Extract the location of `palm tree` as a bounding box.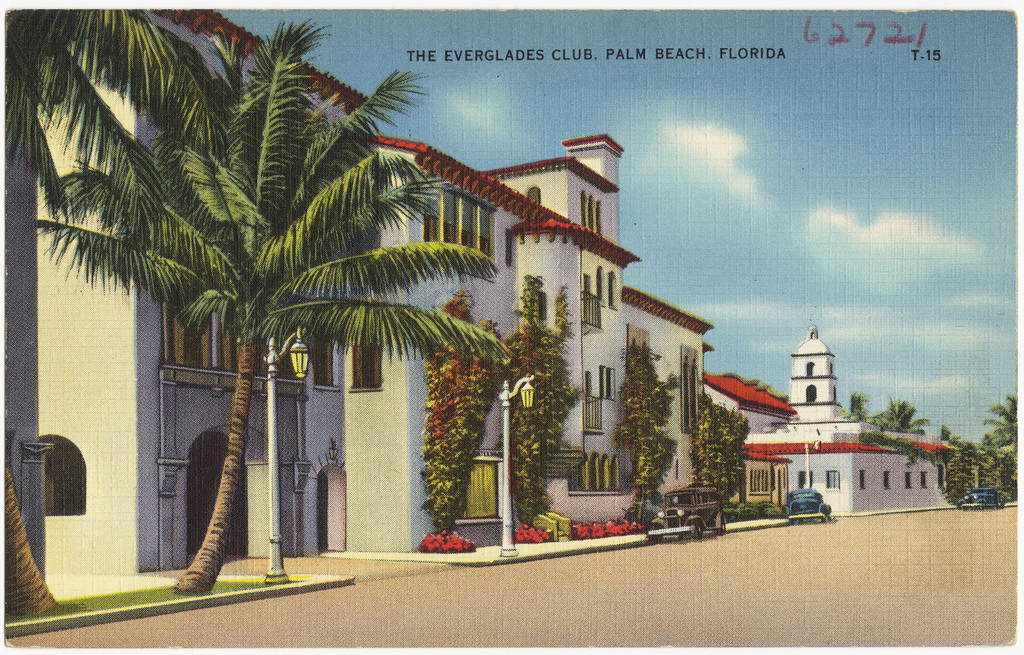
0,7,122,145.
